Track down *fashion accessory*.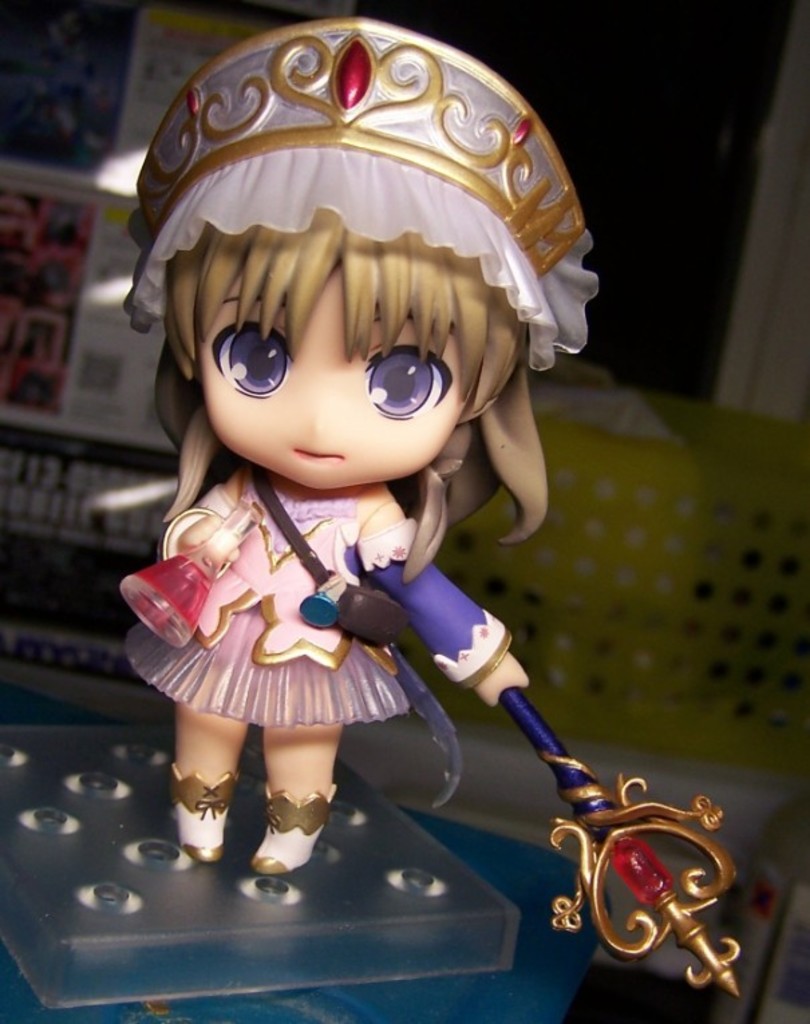
Tracked to [left=246, top=779, right=336, bottom=863].
